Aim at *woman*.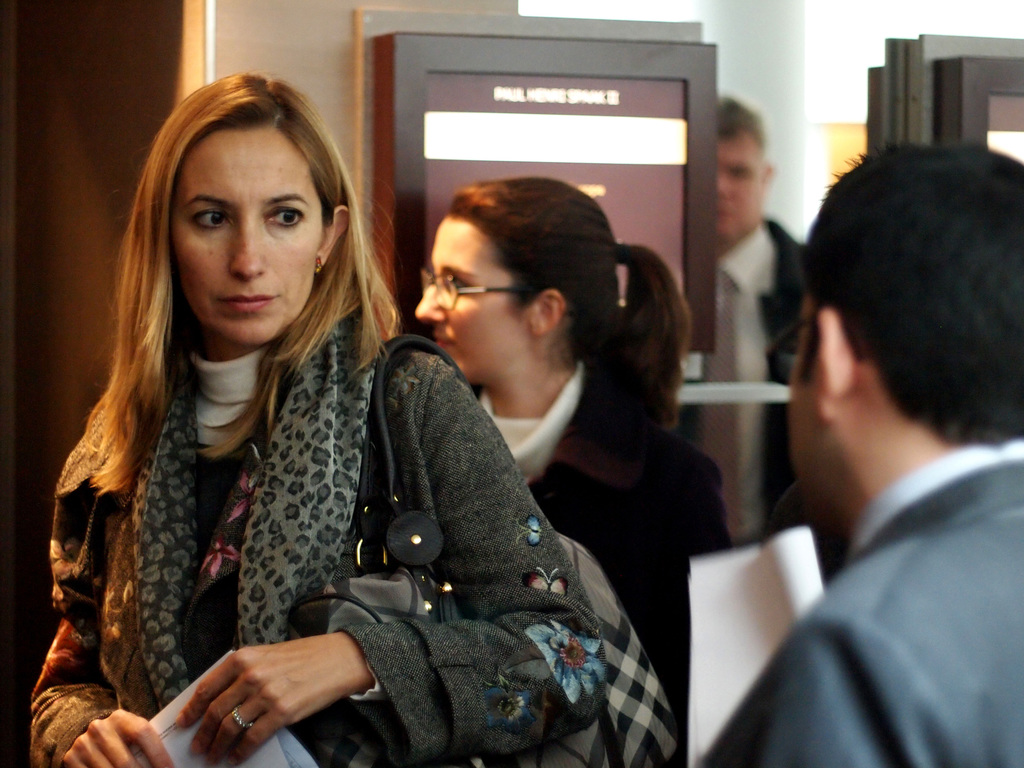
Aimed at 410,177,731,728.
